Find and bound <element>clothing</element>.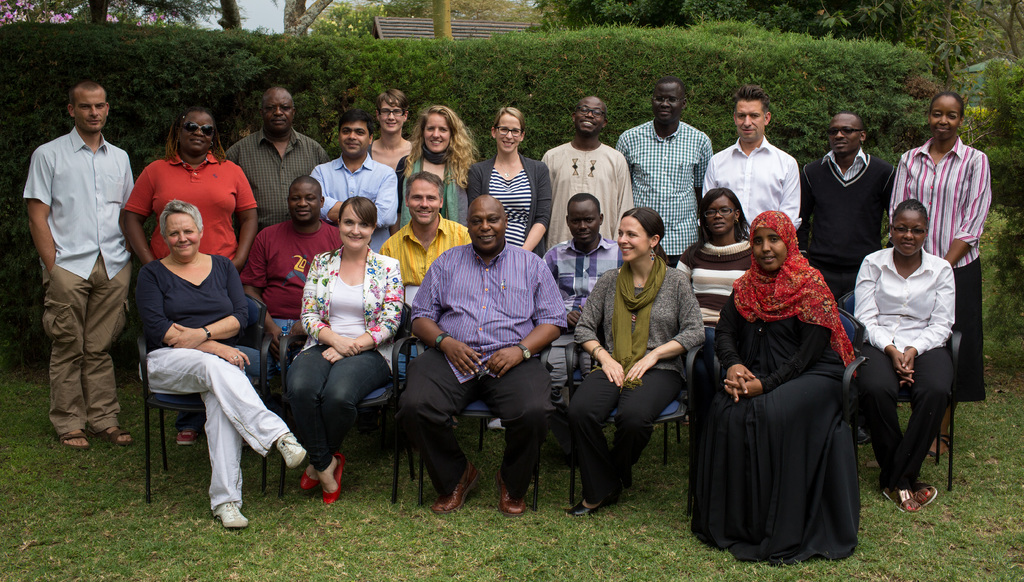
Bound: 122 150 255 253.
